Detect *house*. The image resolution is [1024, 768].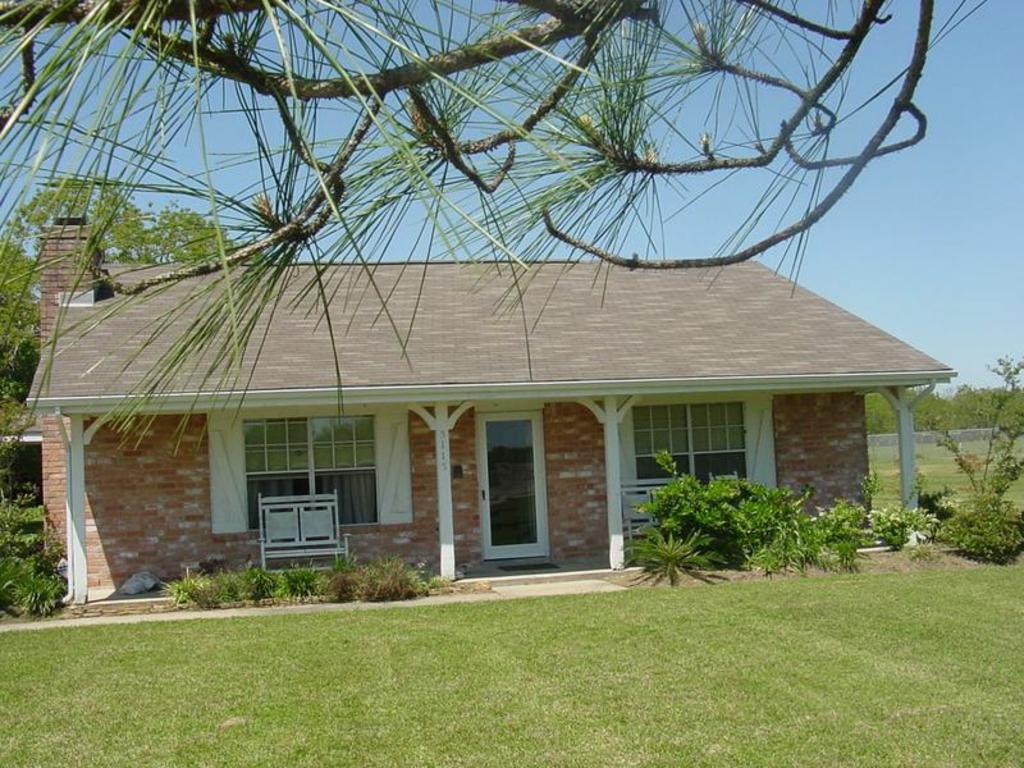
bbox=(70, 186, 916, 603).
